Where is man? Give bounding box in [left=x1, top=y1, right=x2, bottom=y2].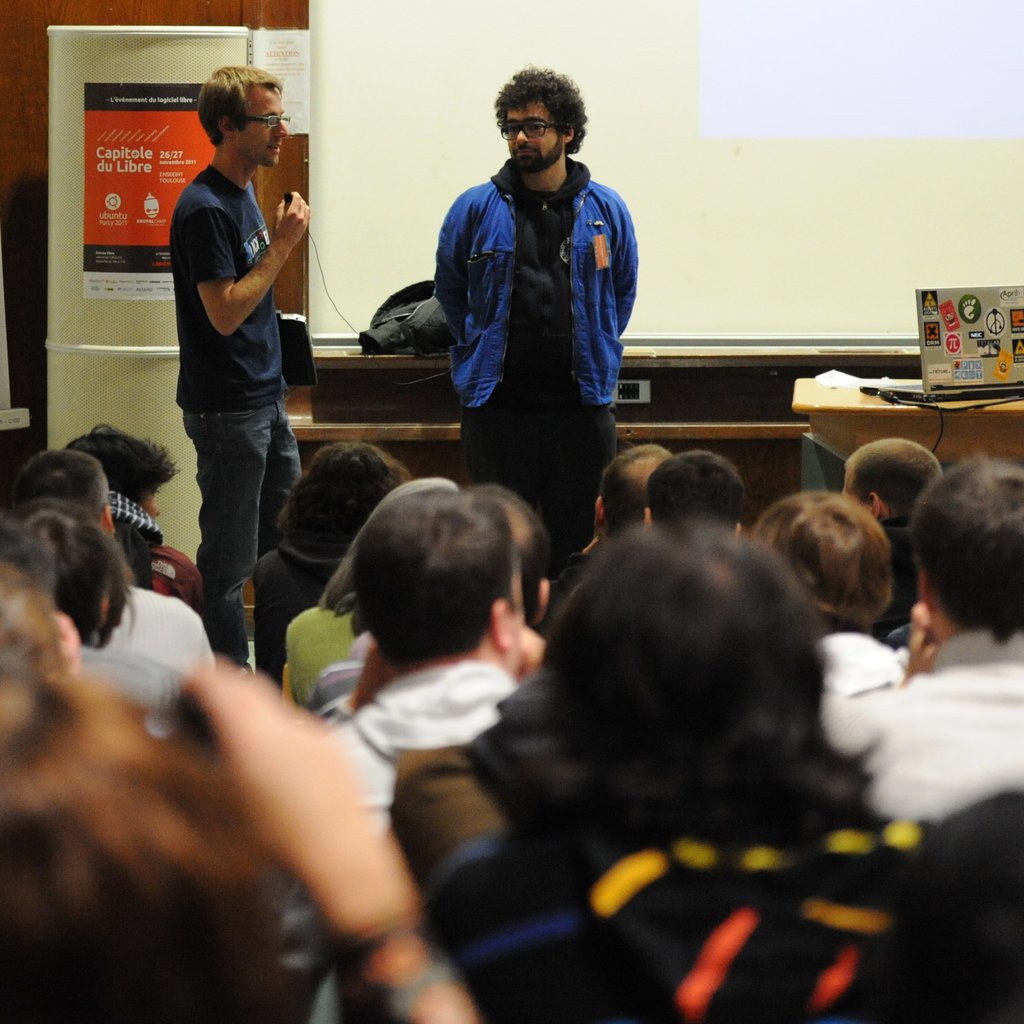
[left=0, top=445, right=223, bottom=672].
